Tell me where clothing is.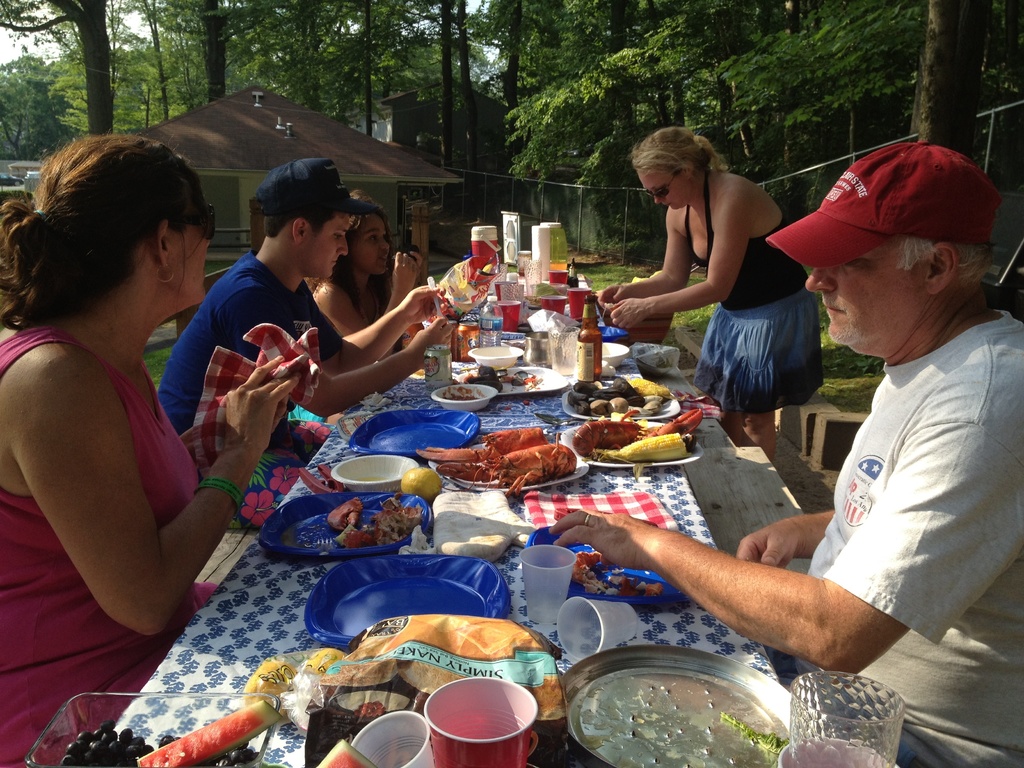
clothing is at BBox(151, 259, 346, 440).
